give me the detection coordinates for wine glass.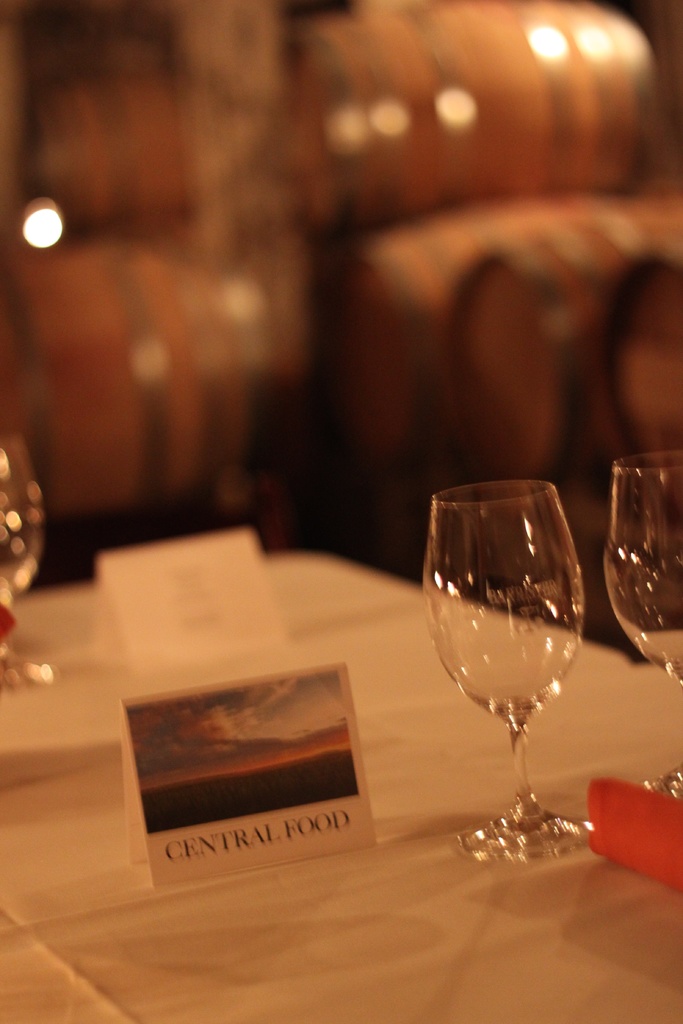
locate(0, 435, 53, 684).
